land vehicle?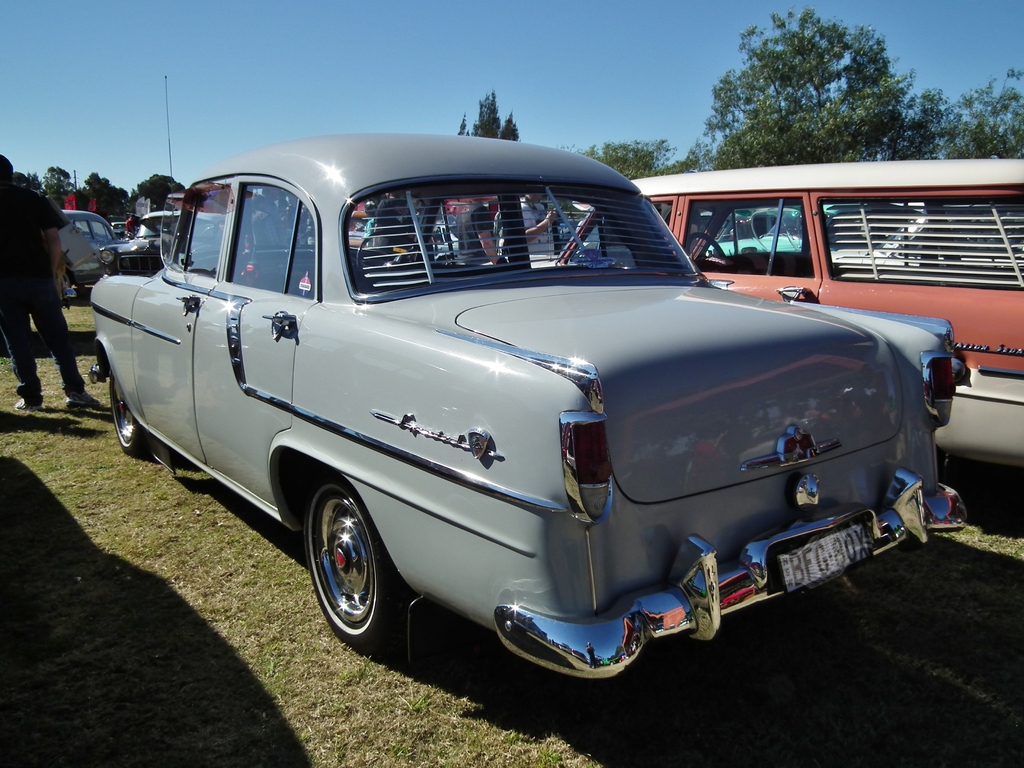
Rect(99, 209, 182, 273)
